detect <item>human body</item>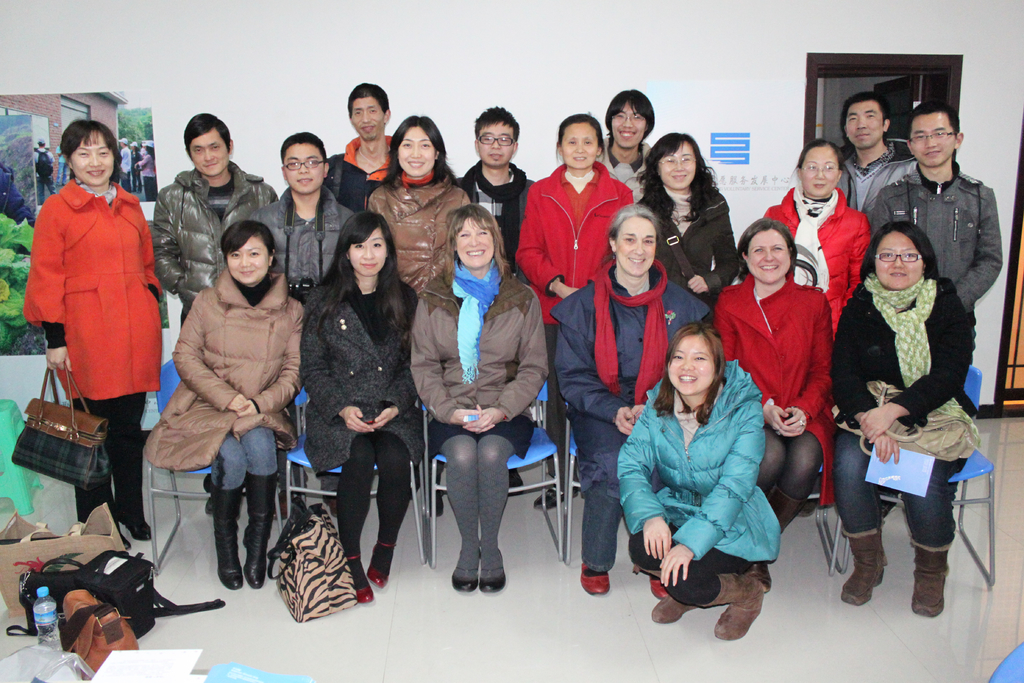
left=516, top=167, right=637, bottom=516
